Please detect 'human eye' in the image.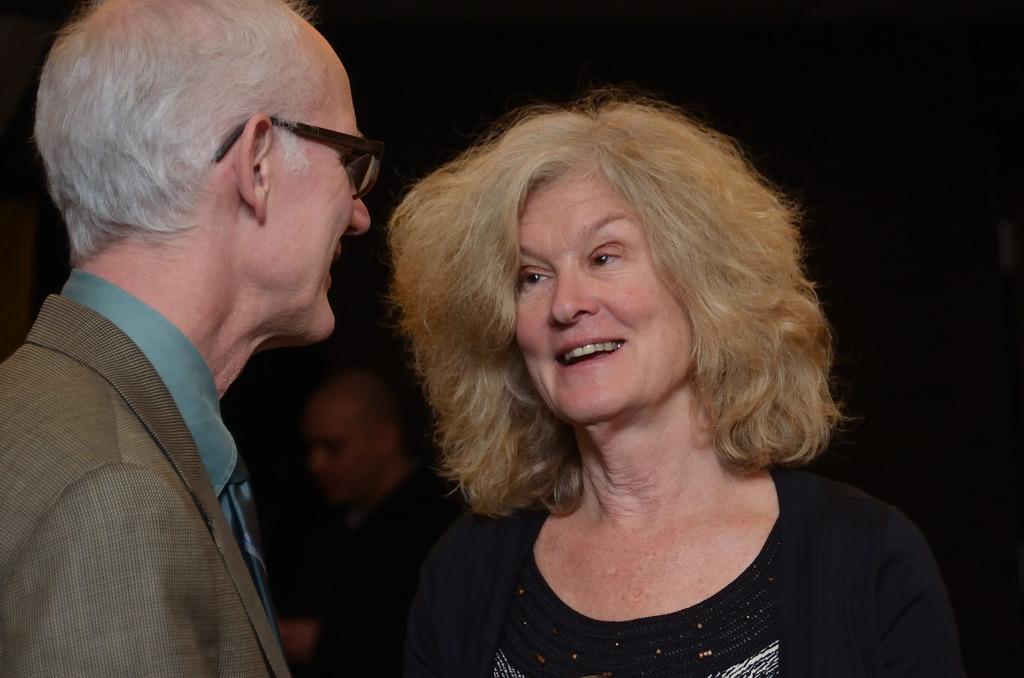
514:262:556:293.
